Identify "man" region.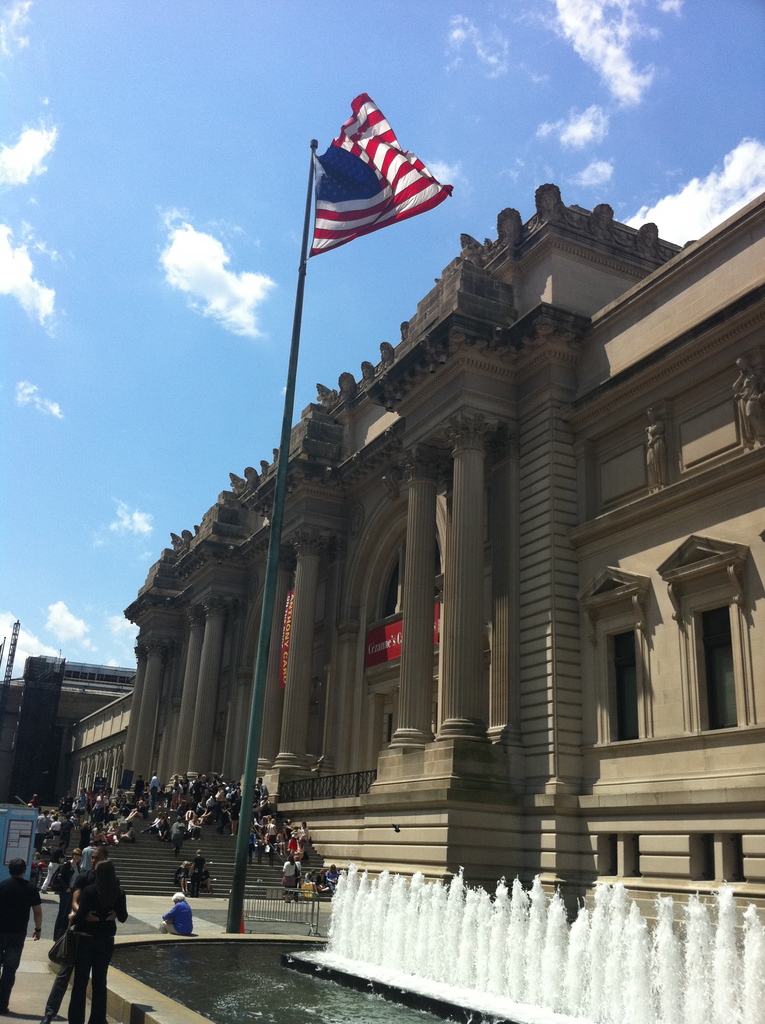
Region: [0,850,47,1012].
